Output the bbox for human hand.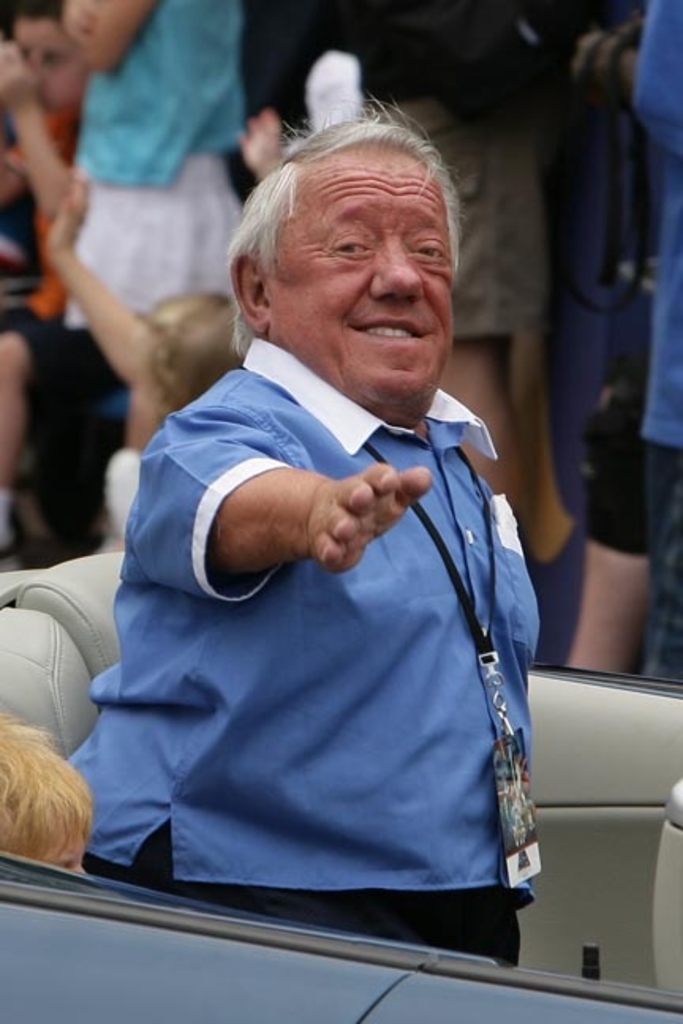
x1=46 y1=180 x2=82 y2=259.
